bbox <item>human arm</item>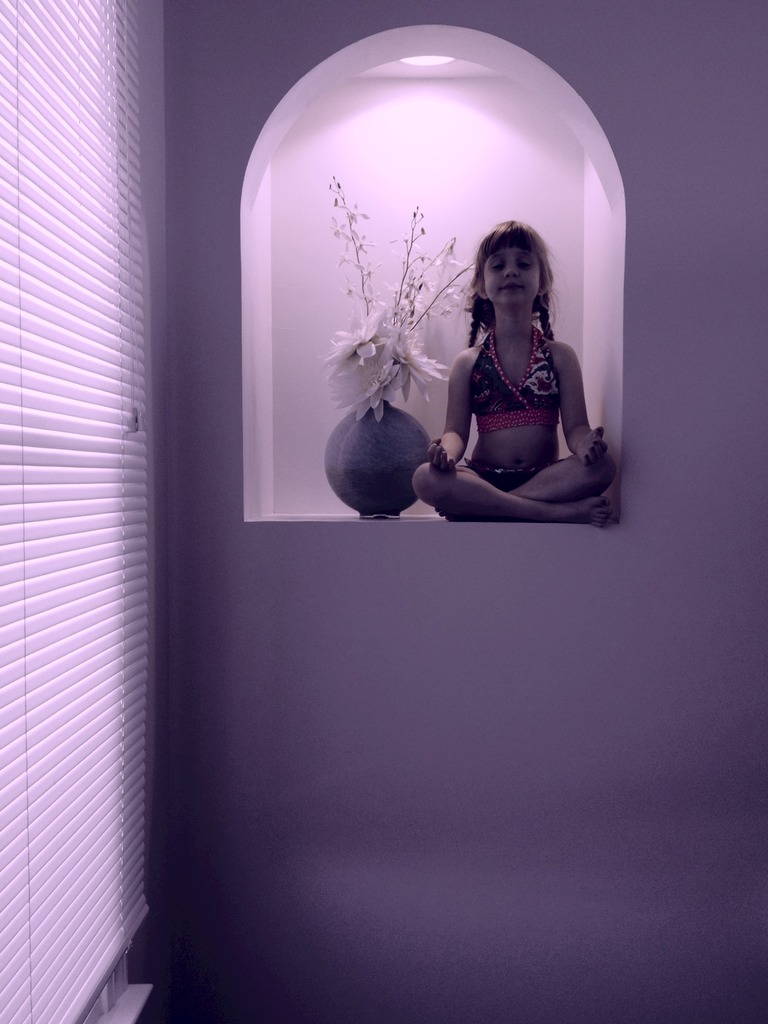
(left=421, top=344, right=479, bottom=479)
